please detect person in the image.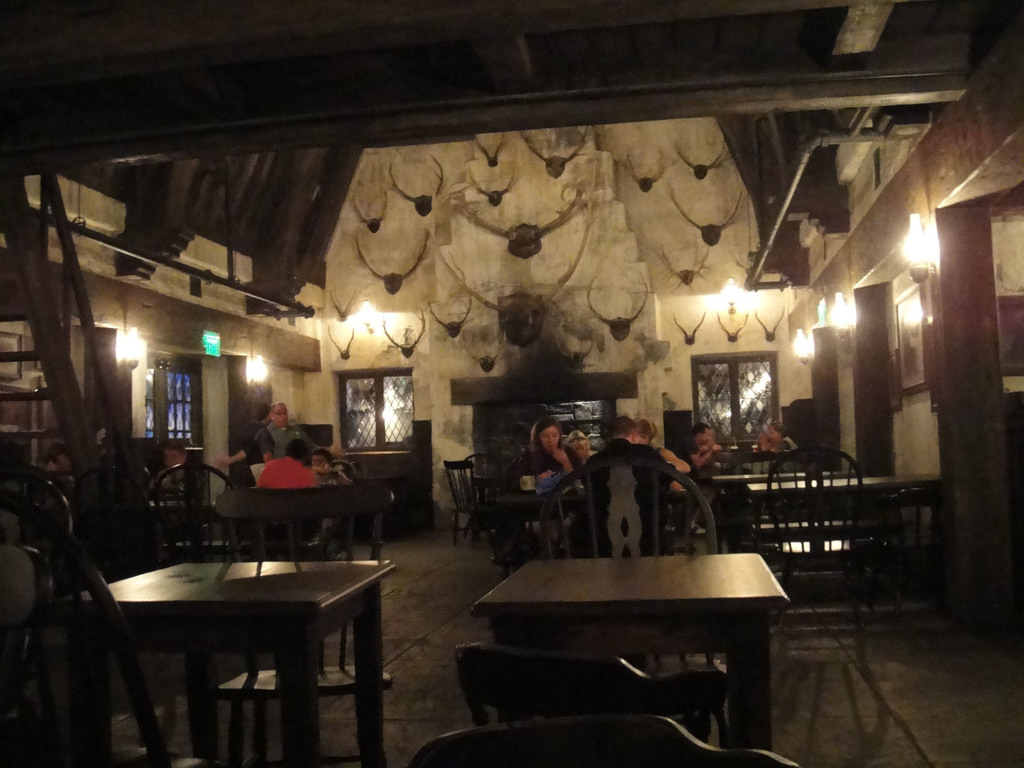
region(302, 446, 353, 484).
